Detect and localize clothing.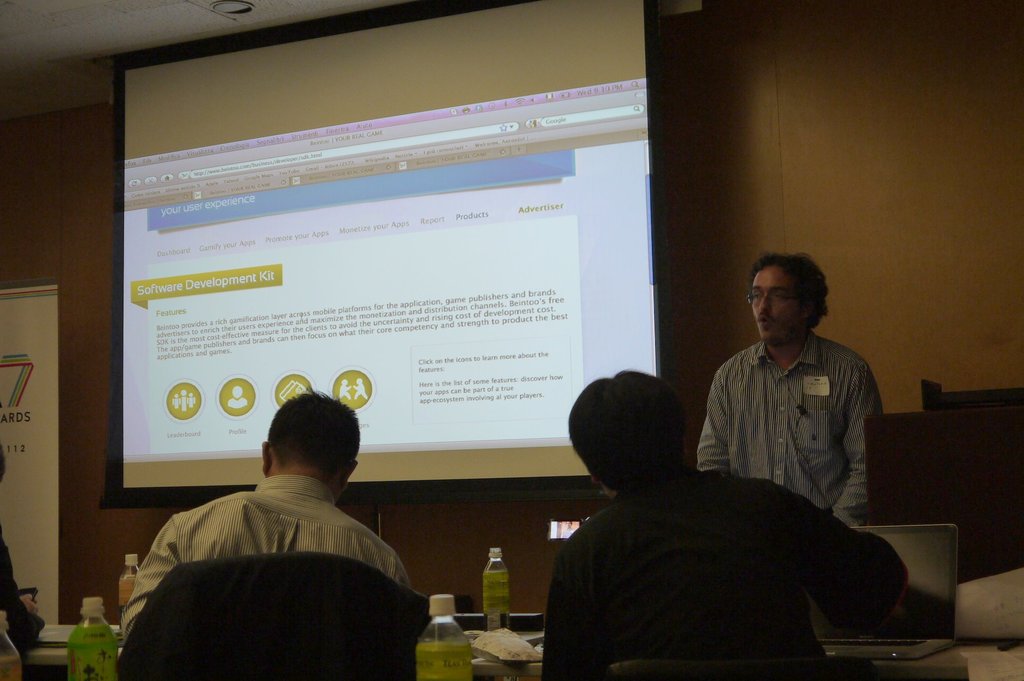
Localized at crop(702, 310, 890, 514).
